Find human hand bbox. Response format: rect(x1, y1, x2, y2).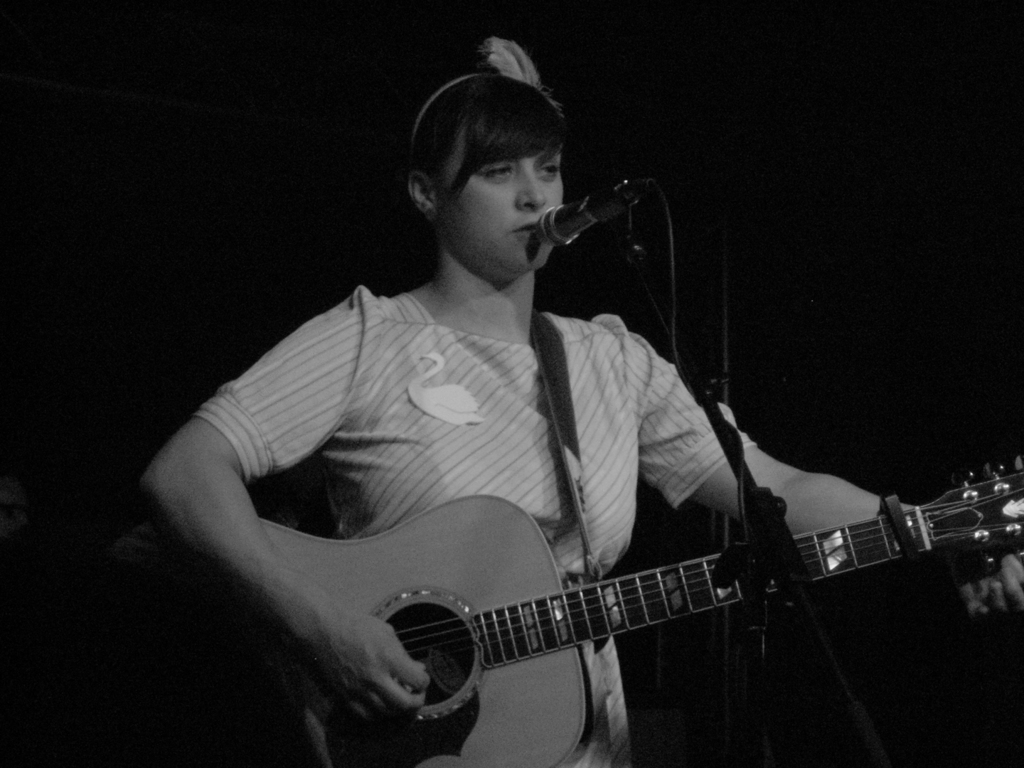
rect(943, 540, 1023, 620).
